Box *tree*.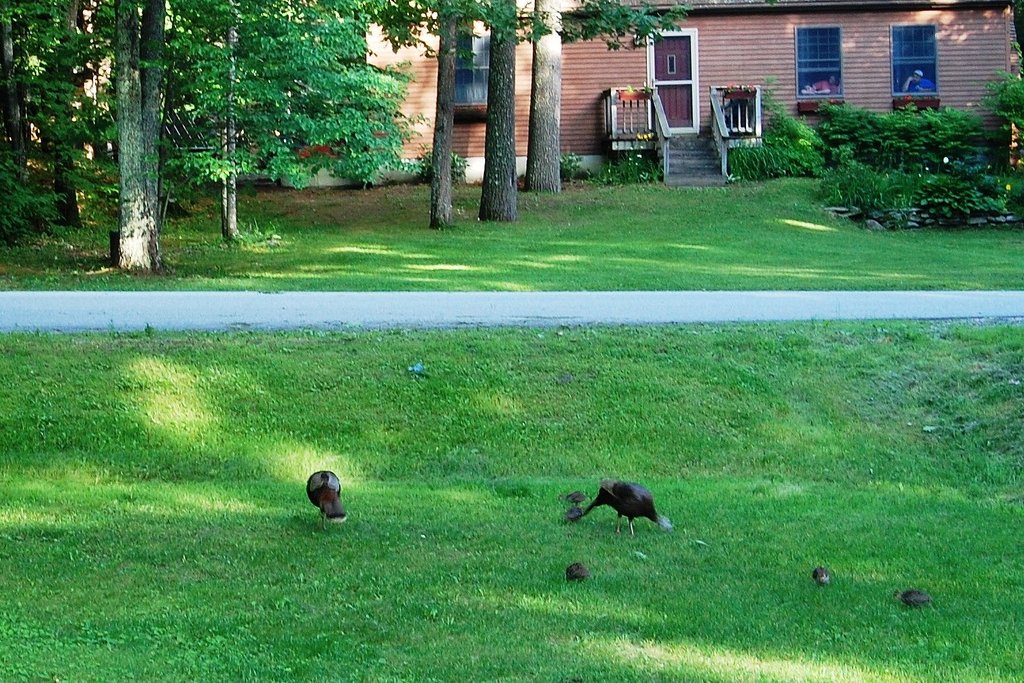
[221,27,243,239].
